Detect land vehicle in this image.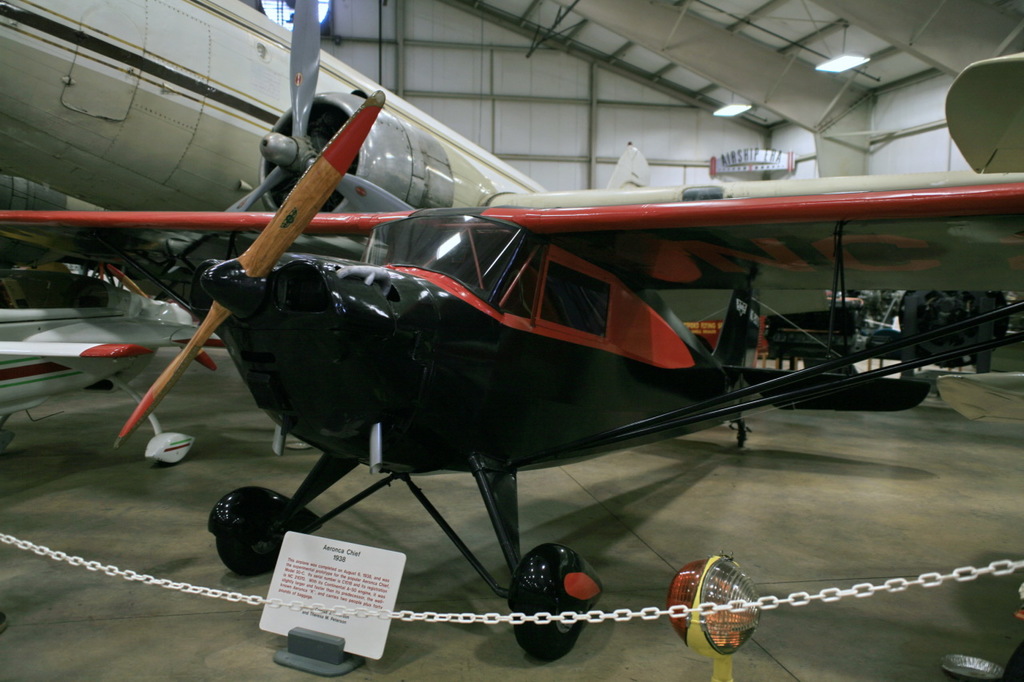
Detection: 0, 79, 1023, 652.
